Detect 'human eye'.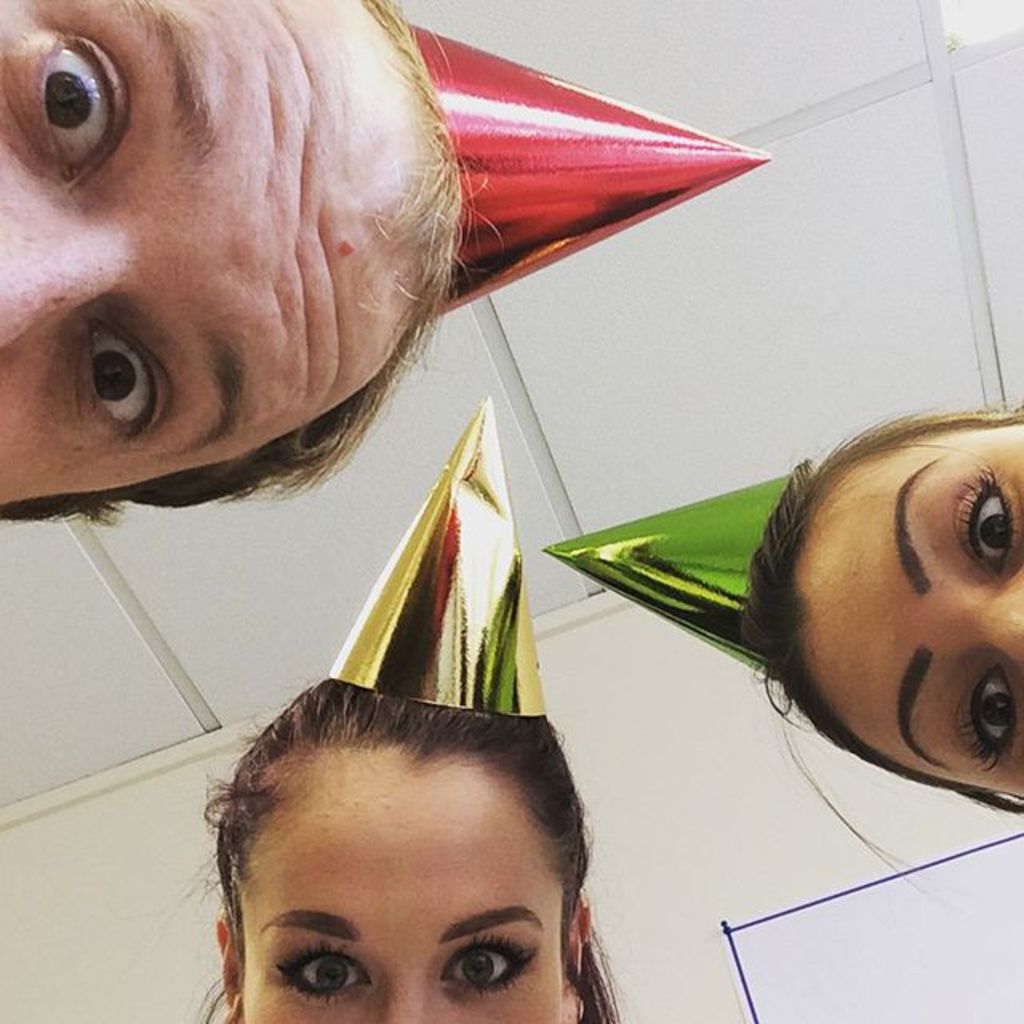
Detected at [x1=270, y1=939, x2=371, y2=1005].
